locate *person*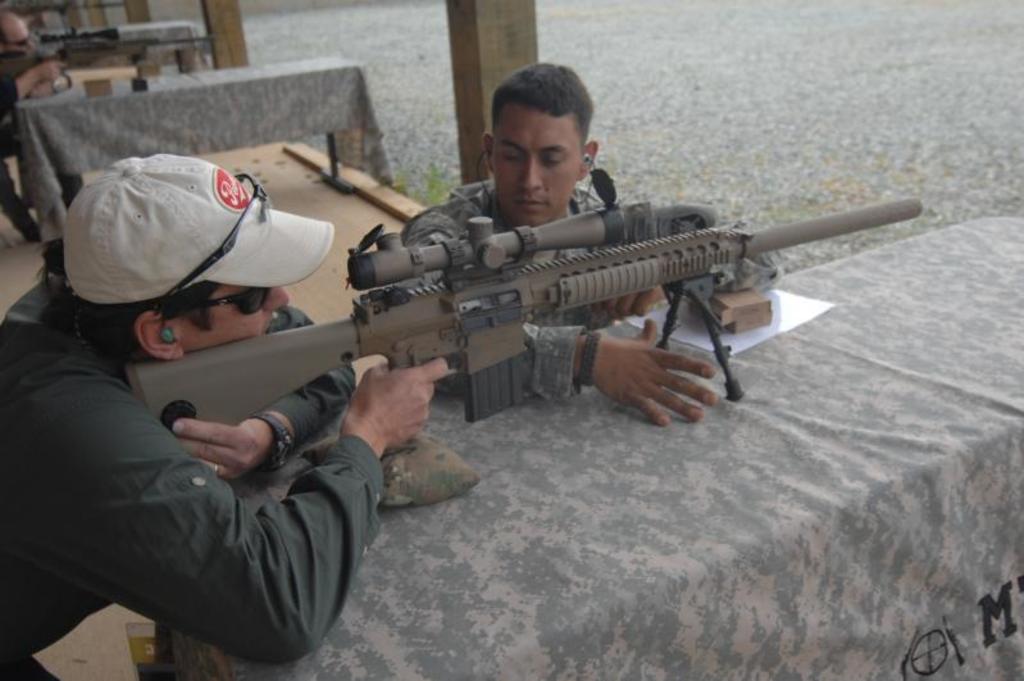
left=21, top=172, right=377, bottom=678
